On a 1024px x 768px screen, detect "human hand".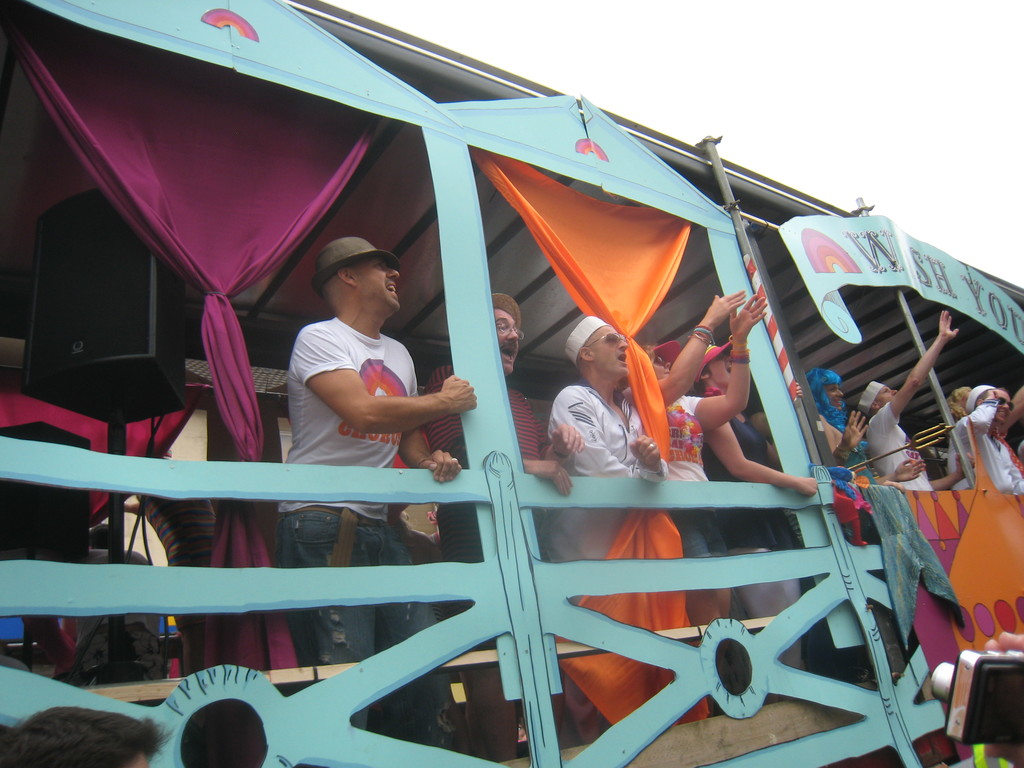
x1=986, y1=388, x2=999, y2=399.
